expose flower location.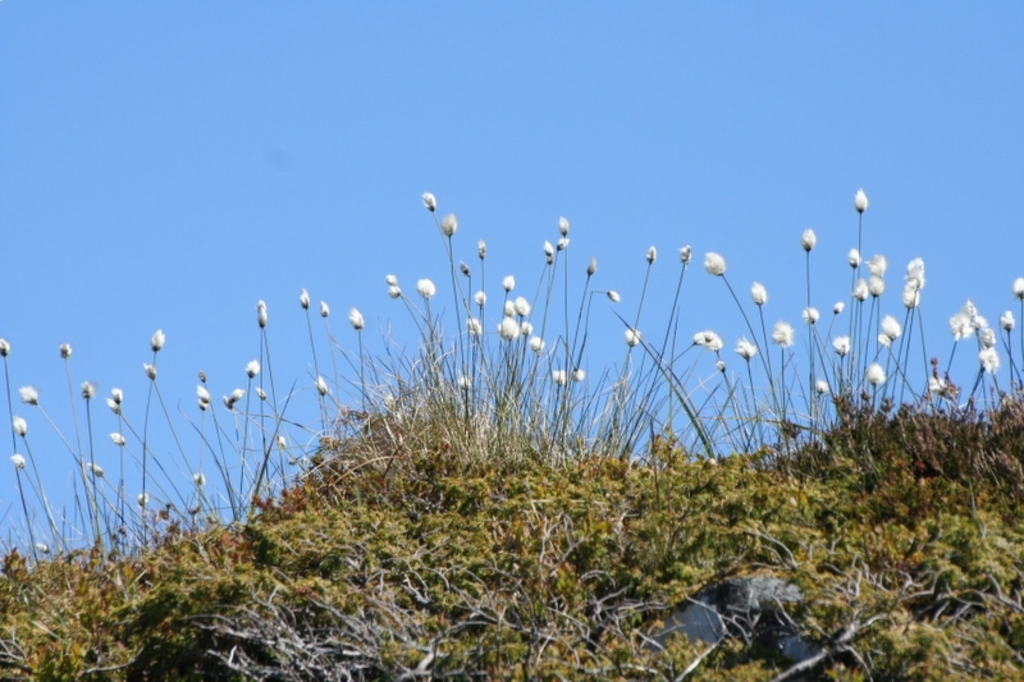
Exposed at 831,301,842,311.
